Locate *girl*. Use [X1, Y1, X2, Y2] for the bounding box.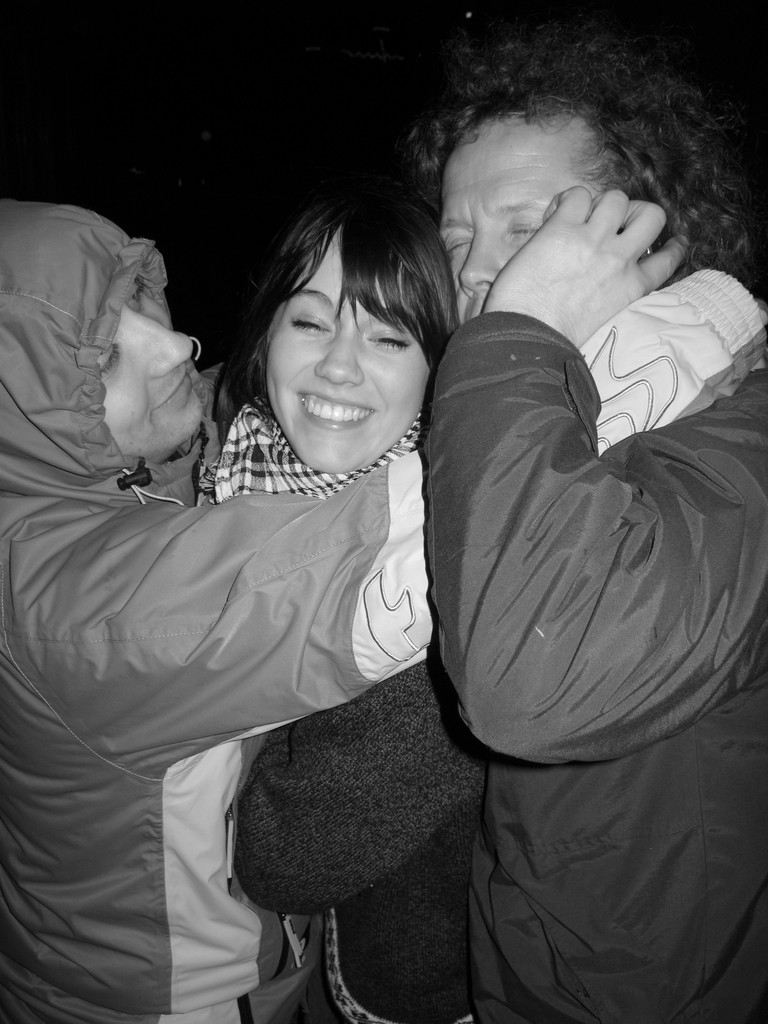
[191, 195, 512, 1023].
